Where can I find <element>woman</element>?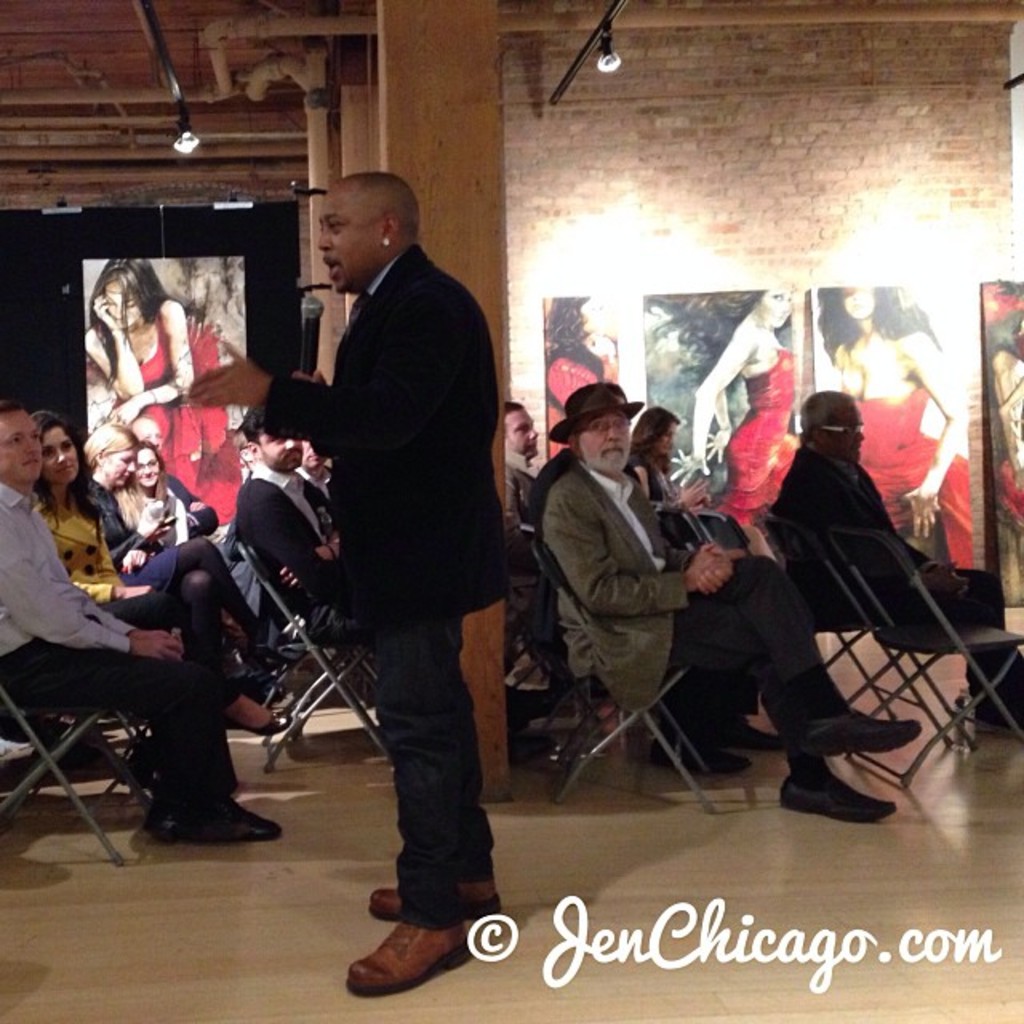
You can find it at bbox=(552, 293, 619, 419).
